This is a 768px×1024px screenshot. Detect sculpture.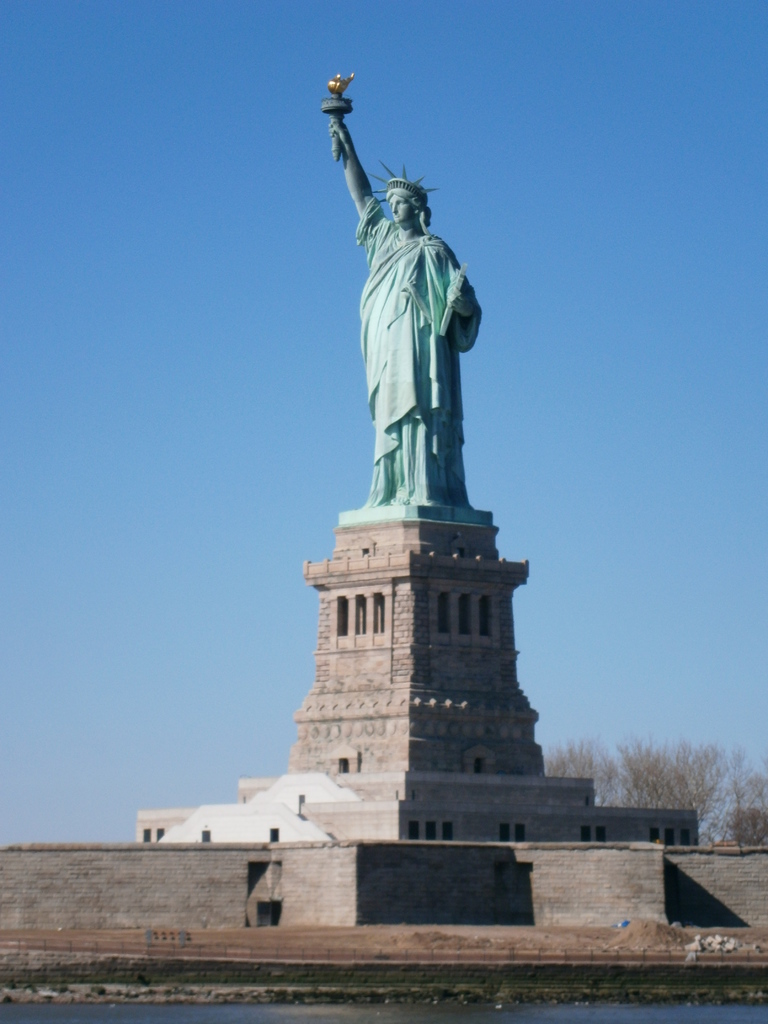
left=310, top=69, right=515, bottom=618.
